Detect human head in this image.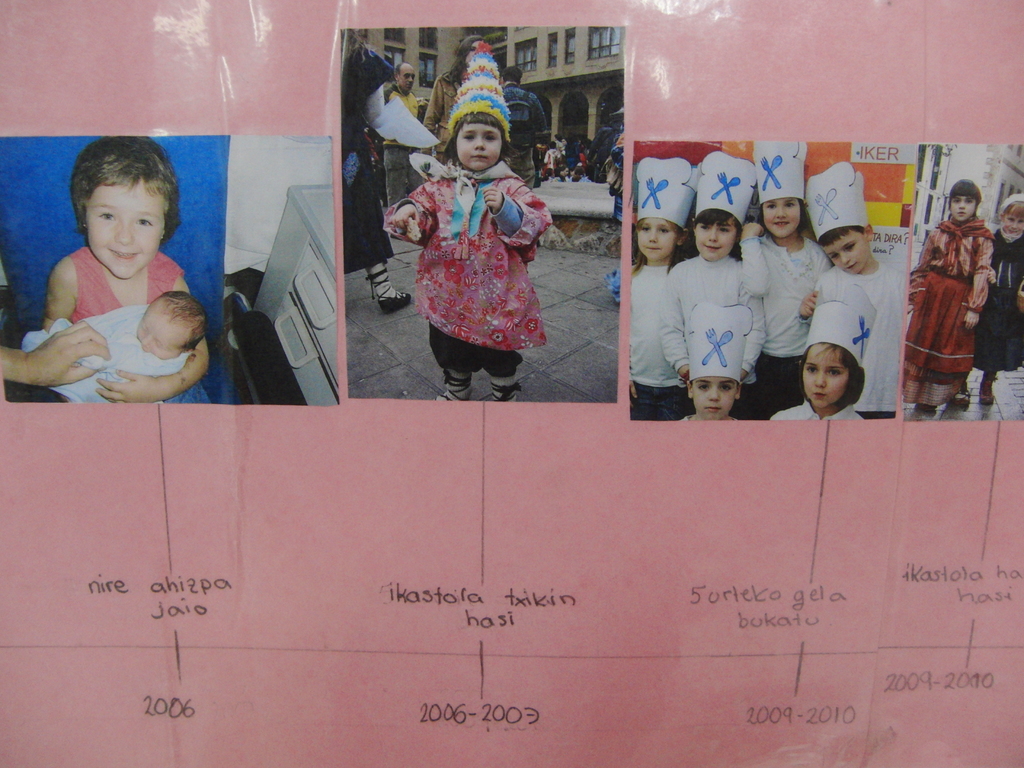
Detection: locate(796, 332, 862, 412).
